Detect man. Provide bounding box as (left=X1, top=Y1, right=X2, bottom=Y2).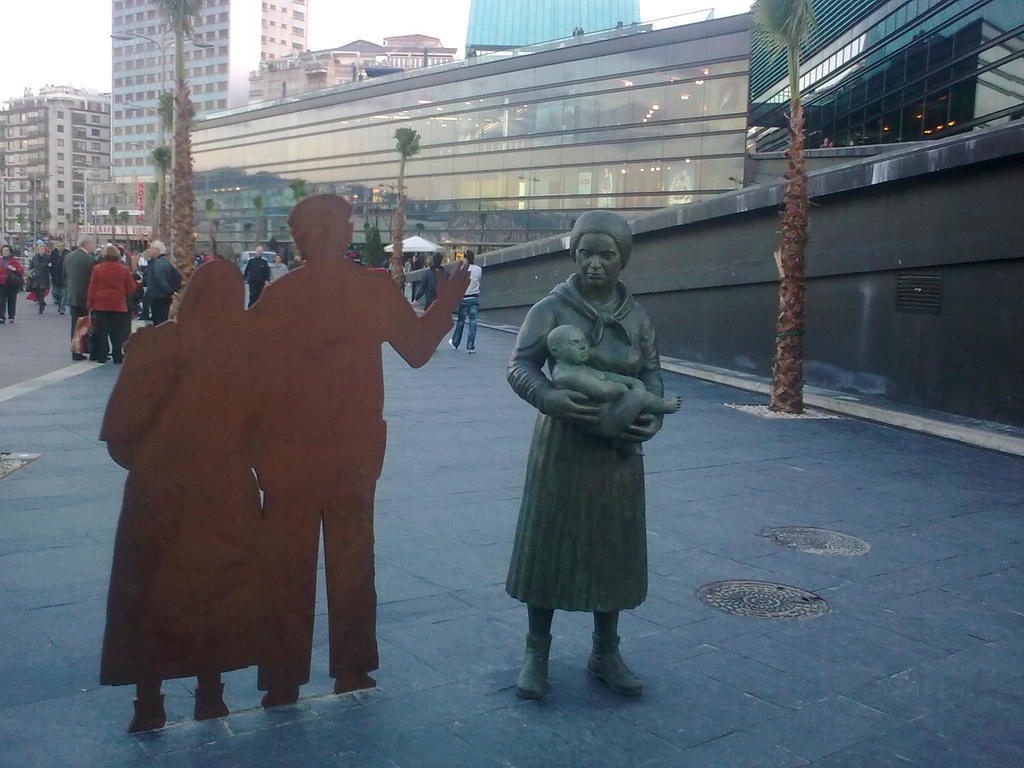
(left=244, top=193, right=472, bottom=706).
